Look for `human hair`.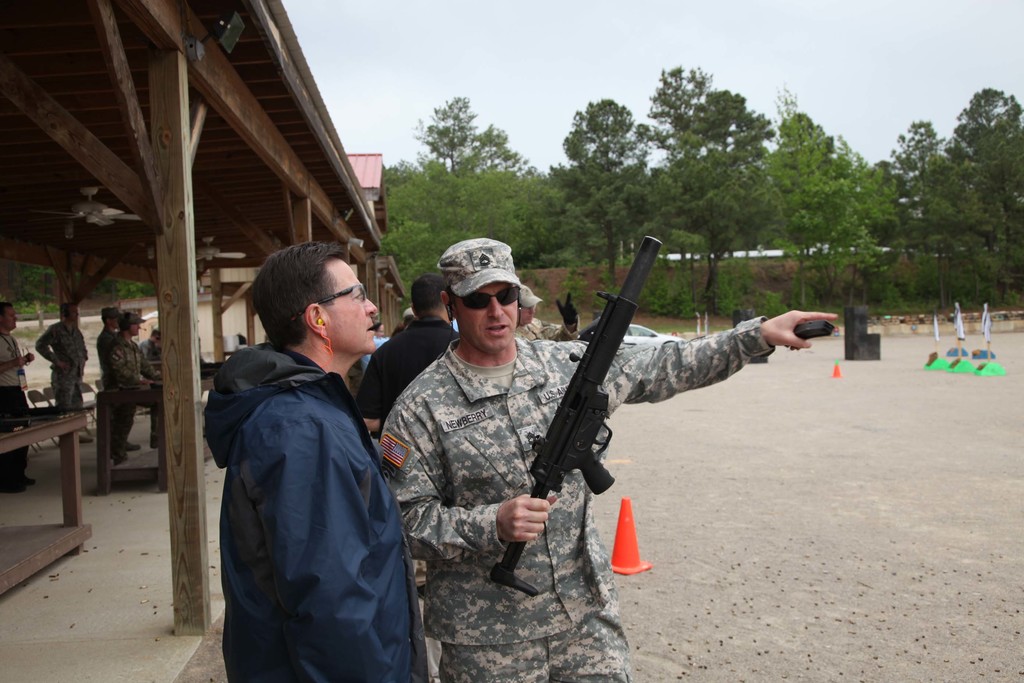
Found: rect(448, 290, 460, 313).
